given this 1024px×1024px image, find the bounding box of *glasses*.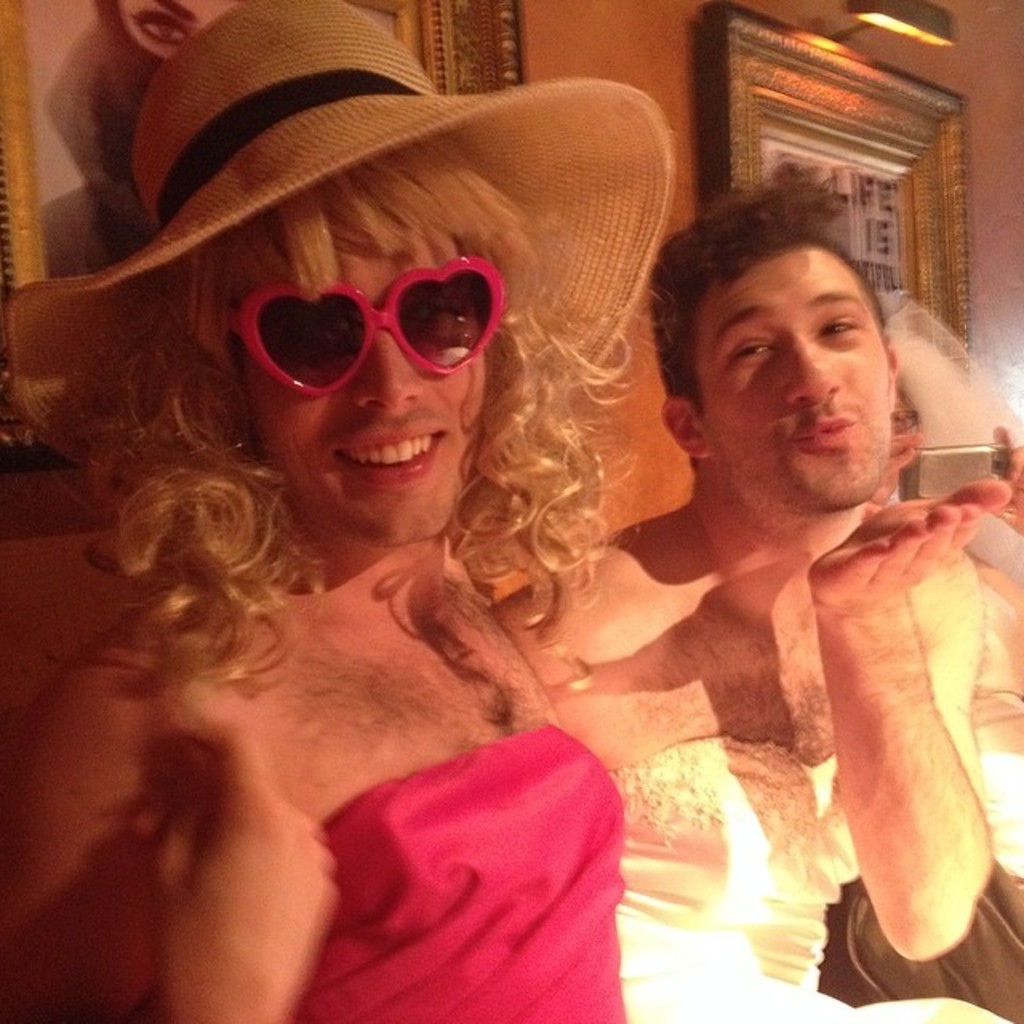
locate(205, 240, 542, 394).
